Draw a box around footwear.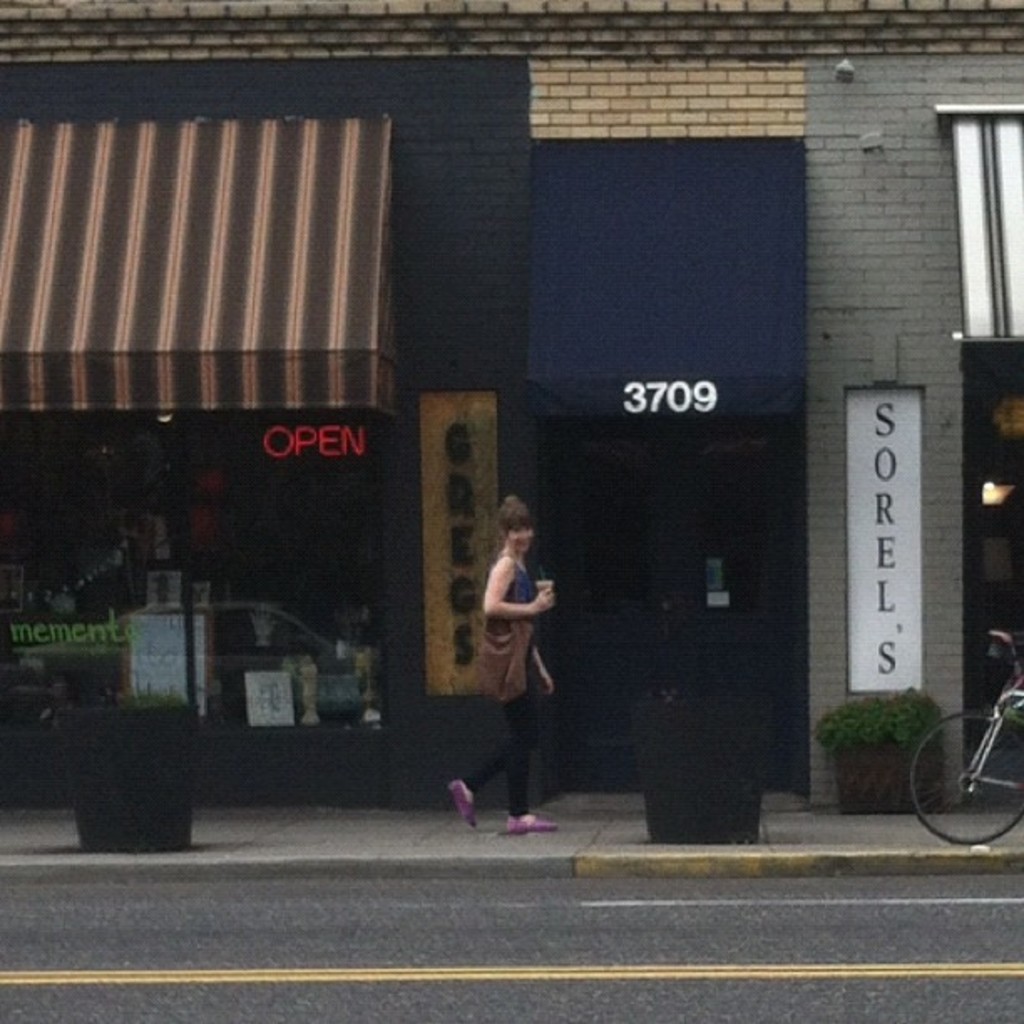
<region>507, 808, 562, 832</region>.
